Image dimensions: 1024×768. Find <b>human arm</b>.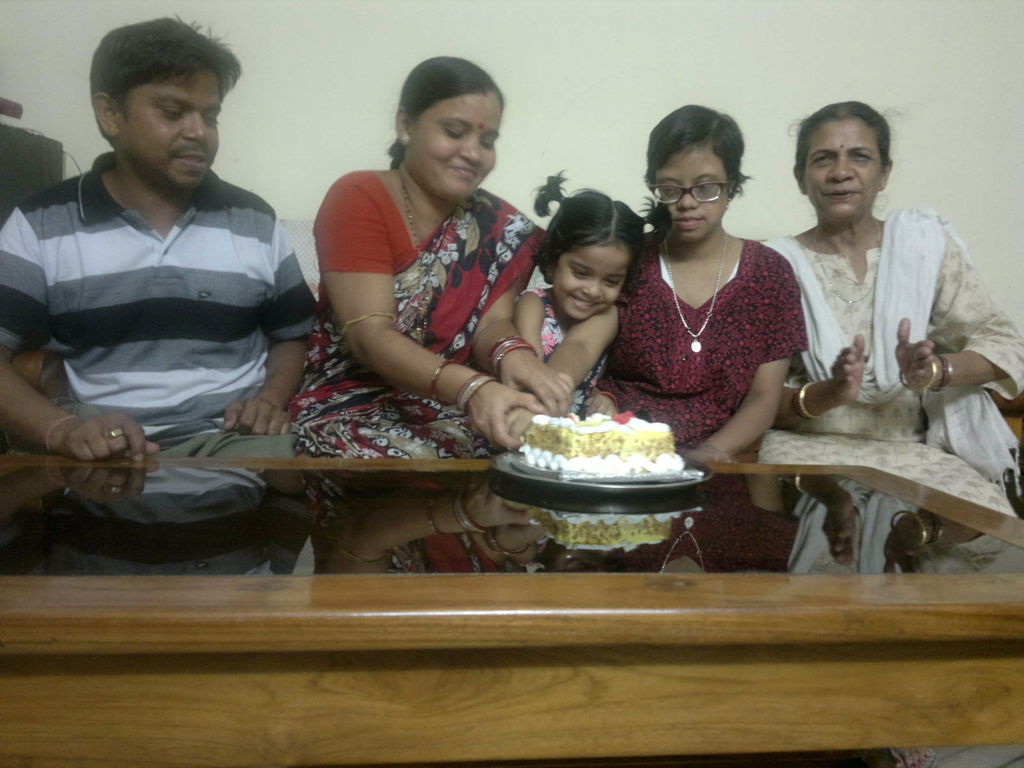
317:195:475:413.
